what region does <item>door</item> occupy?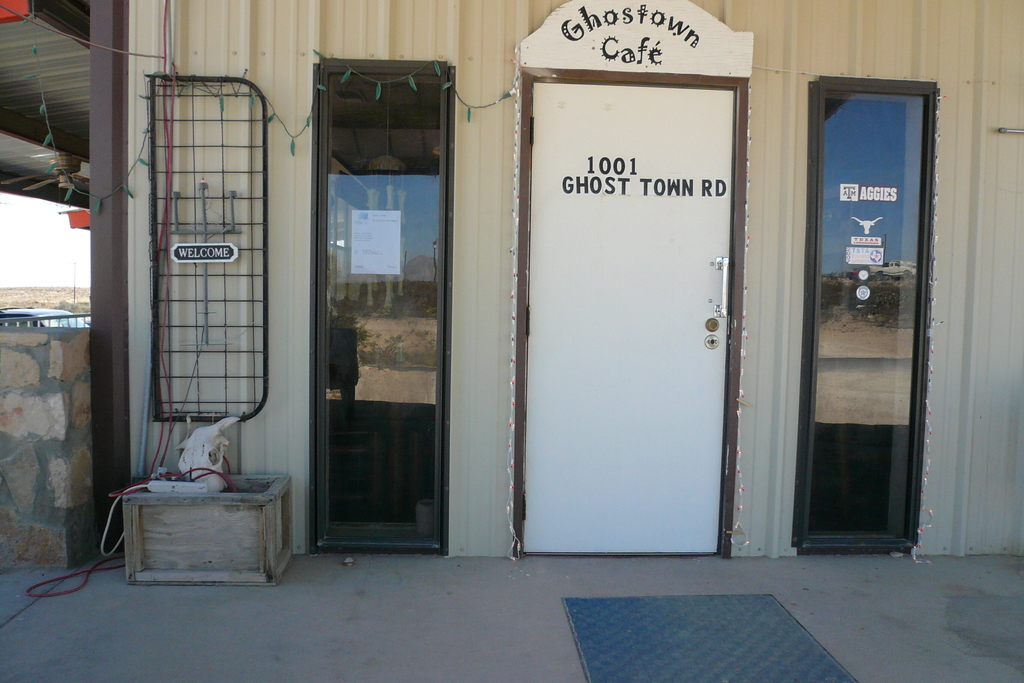
<bbox>518, 17, 765, 555</bbox>.
